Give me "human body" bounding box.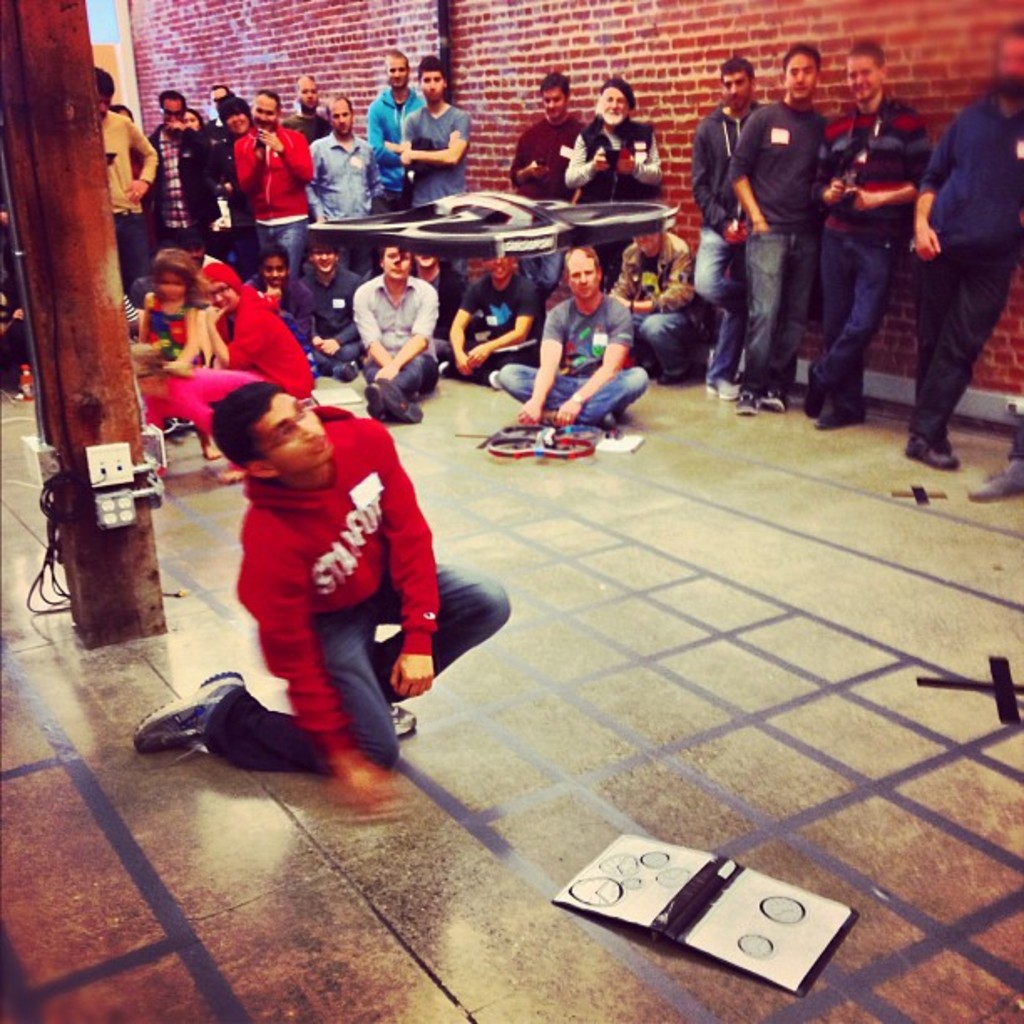
<region>226, 90, 318, 328</region>.
